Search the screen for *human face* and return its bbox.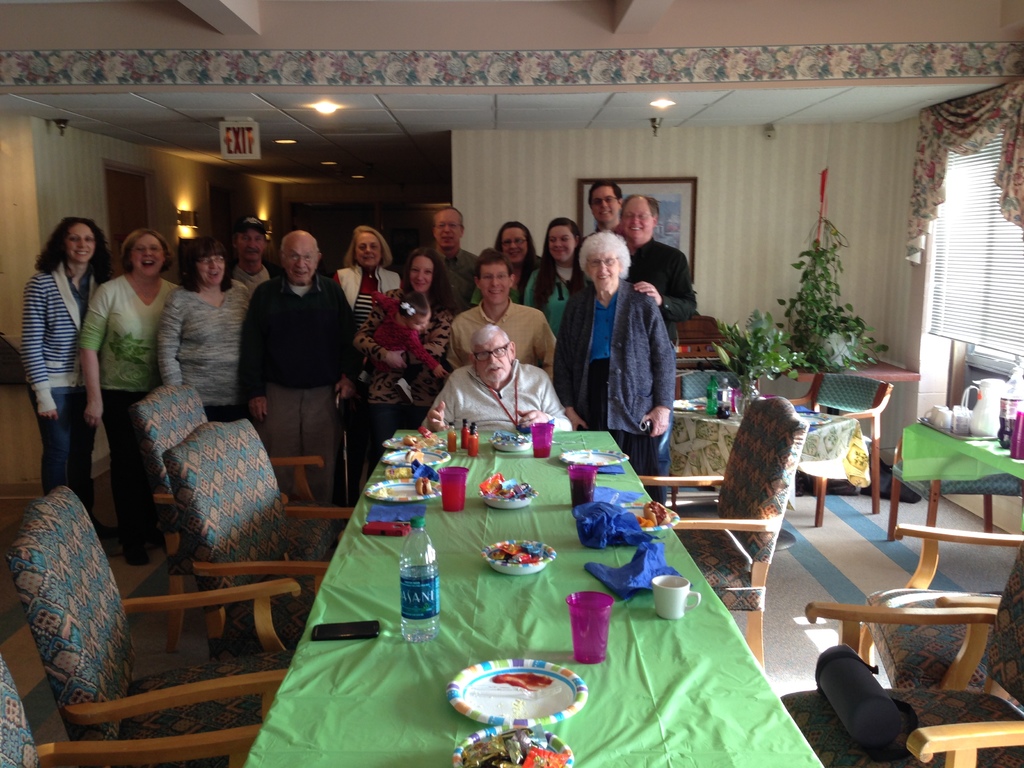
Found: 503/220/532/270.
